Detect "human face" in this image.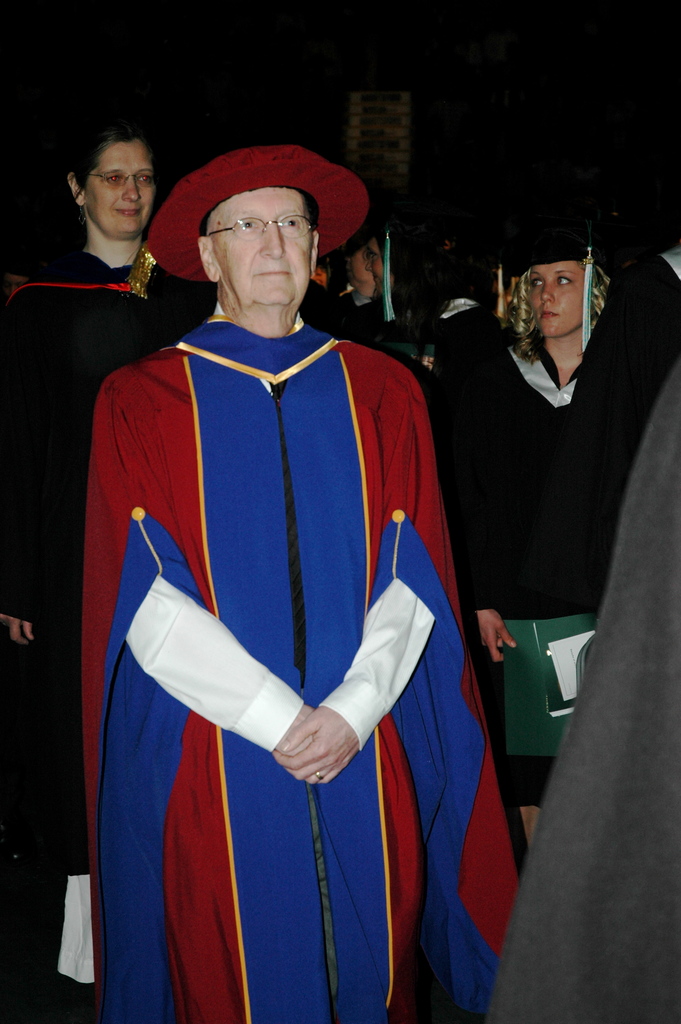
Detection: {"x1": 211, "y1": 188, "x2": 311, "y2": 310}.
